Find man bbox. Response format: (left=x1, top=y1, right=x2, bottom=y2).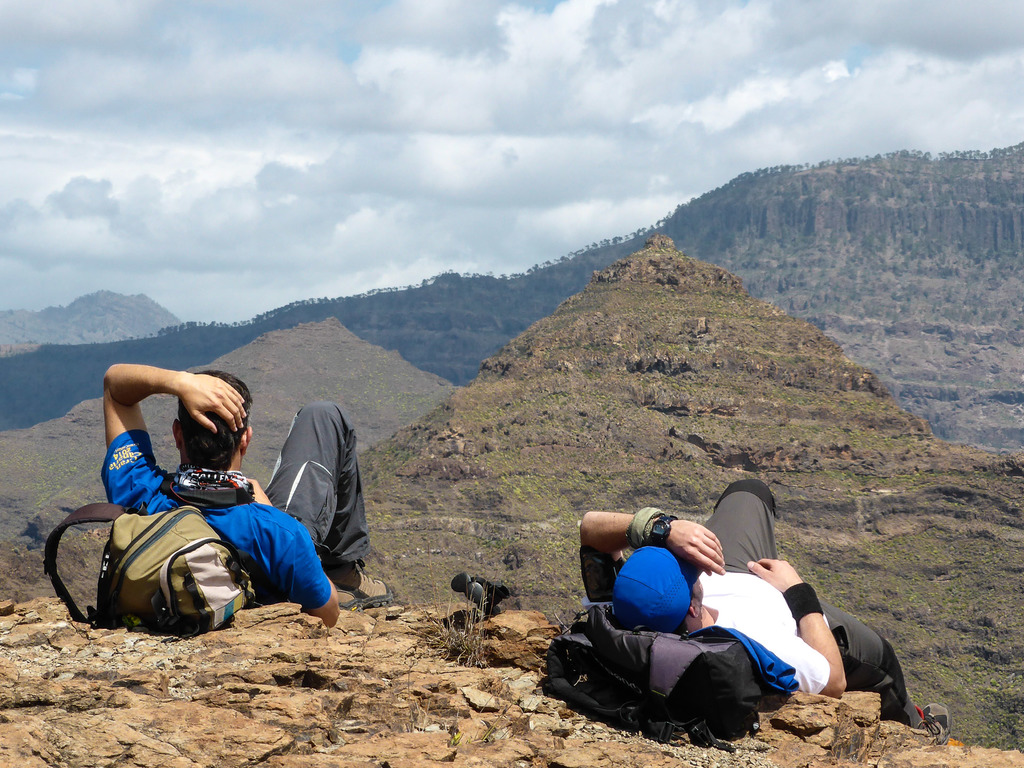
(left=576, top=476, right=948, bottom=748).
